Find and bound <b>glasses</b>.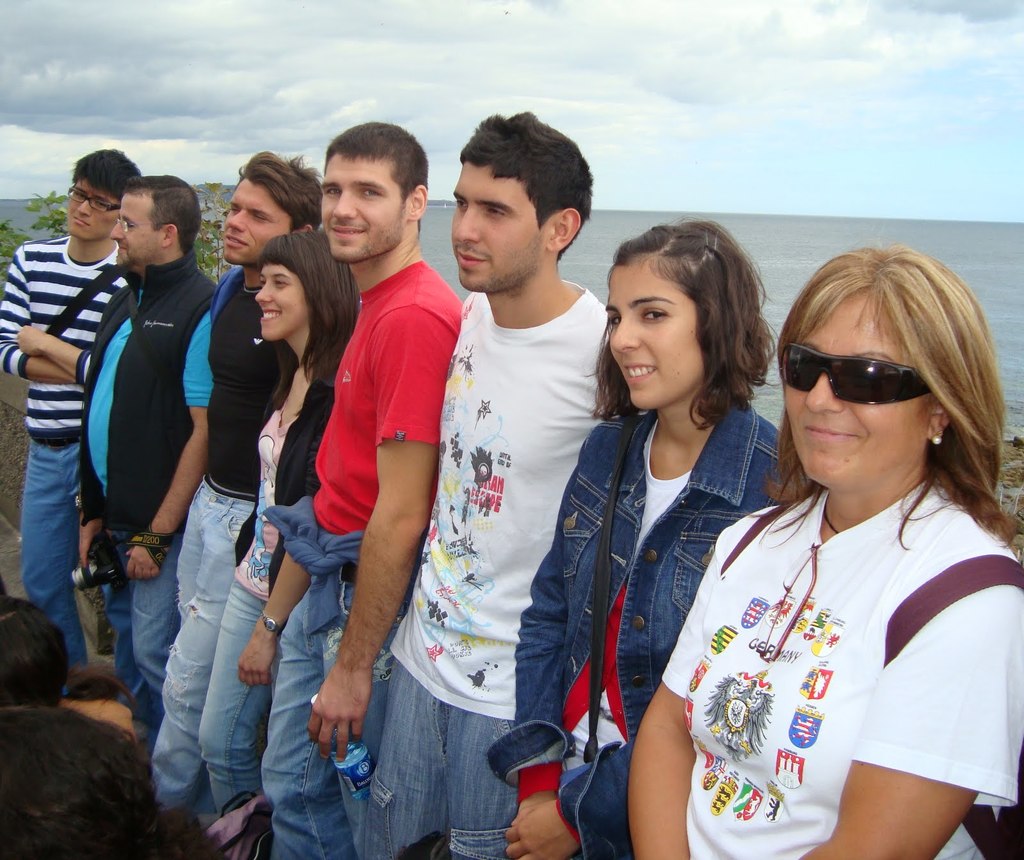
Bound: pyautogui.locateOnScreen(783, 343, 938, 406).
